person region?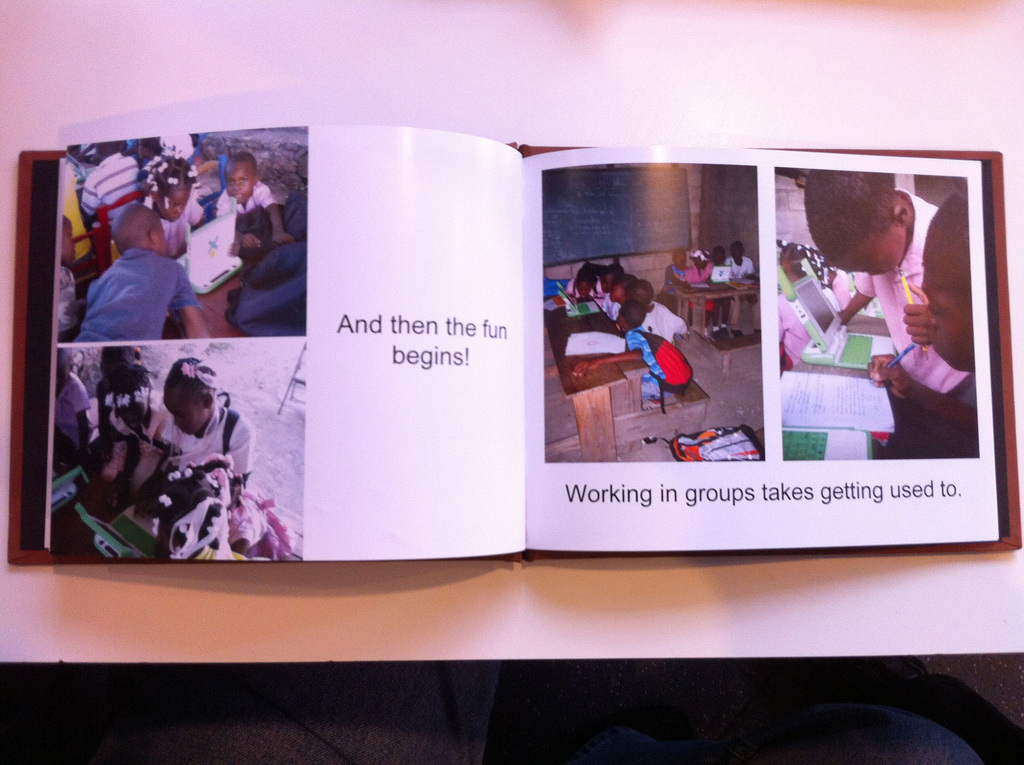
select_region(593, 261, 623, 319)
